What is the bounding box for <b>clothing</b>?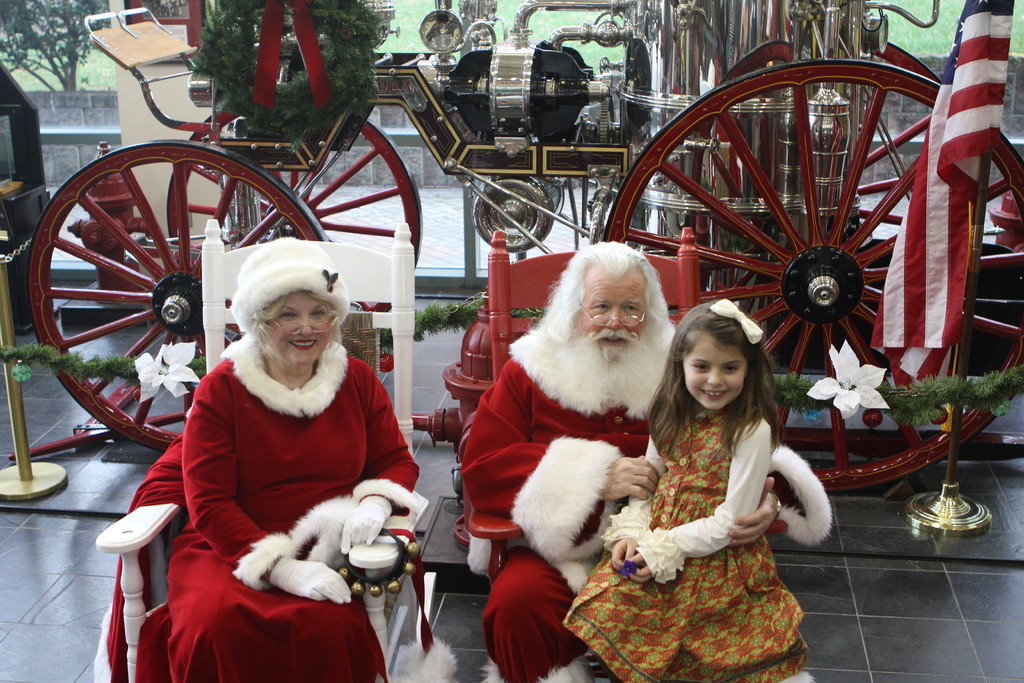
locate(473, 294, 842, 682).
